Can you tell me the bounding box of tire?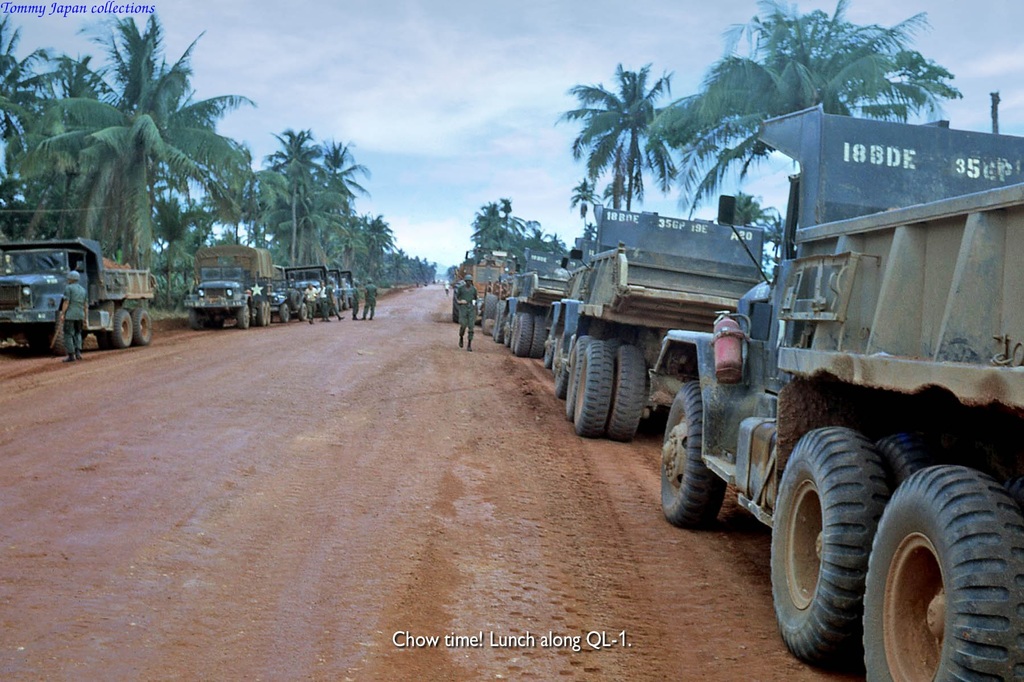
(241, 307, 252, 330).
